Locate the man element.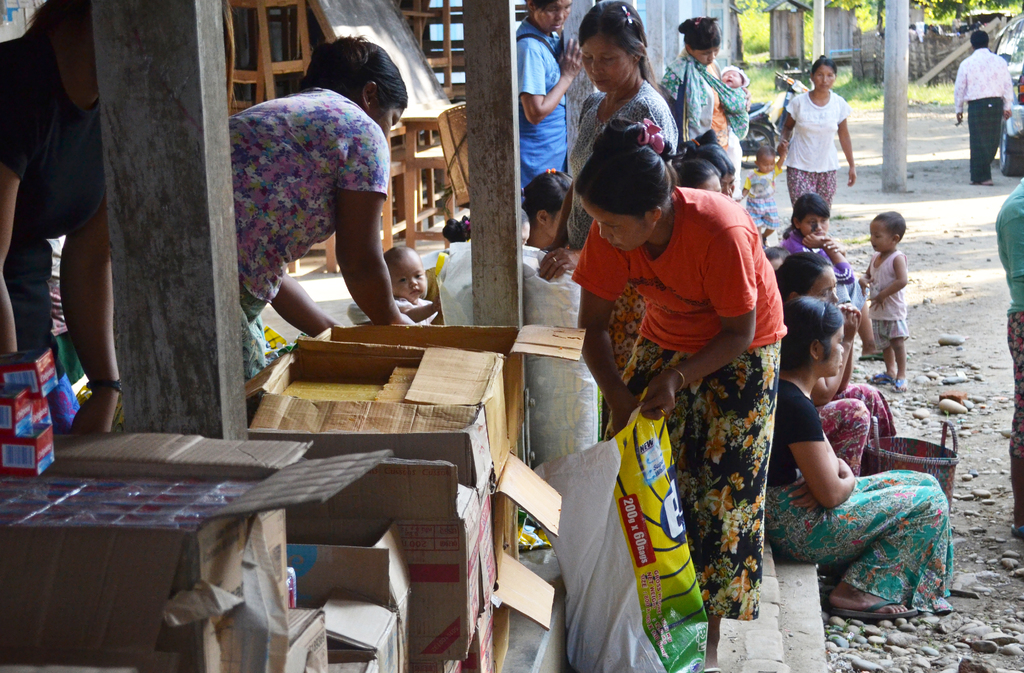
Element bbox: [left=956, top=30, right=1012, bottom=184].
